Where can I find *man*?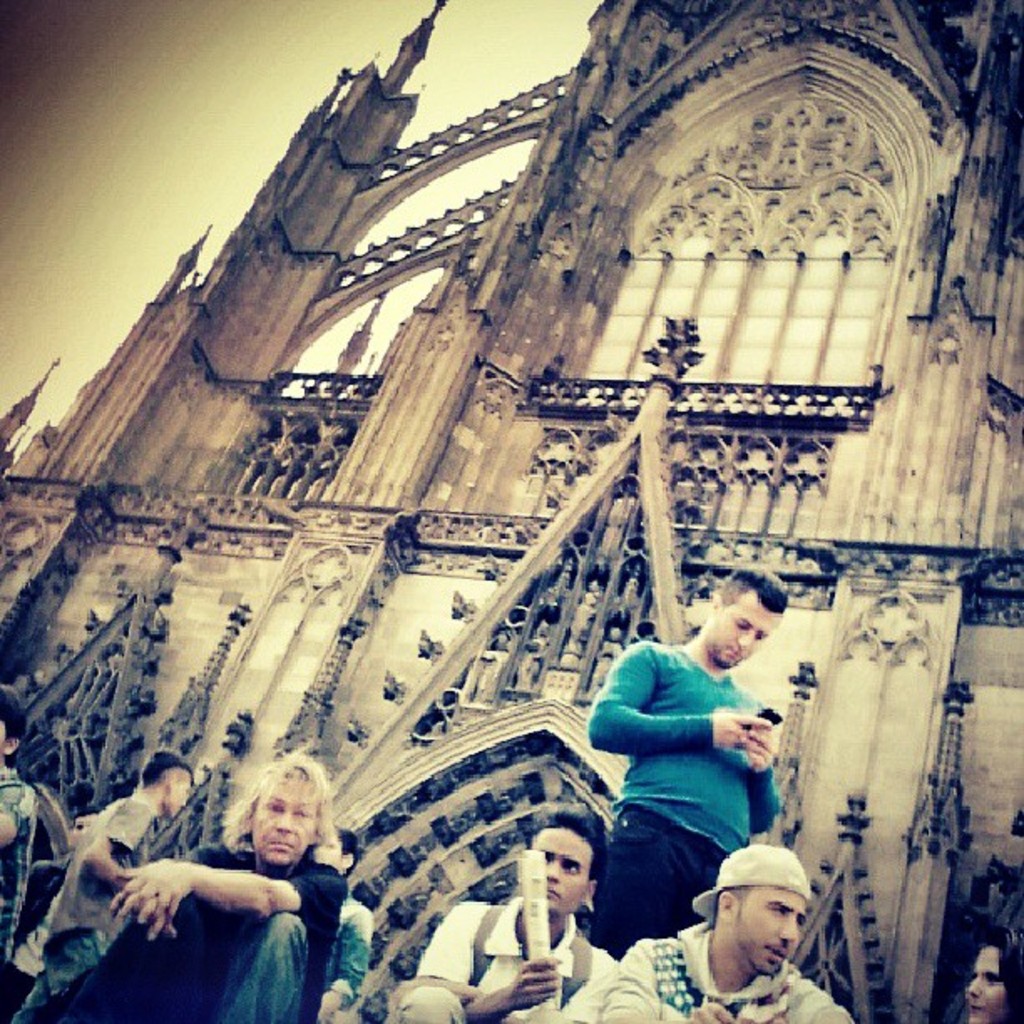
You can find it at 577,838,857,1022.
